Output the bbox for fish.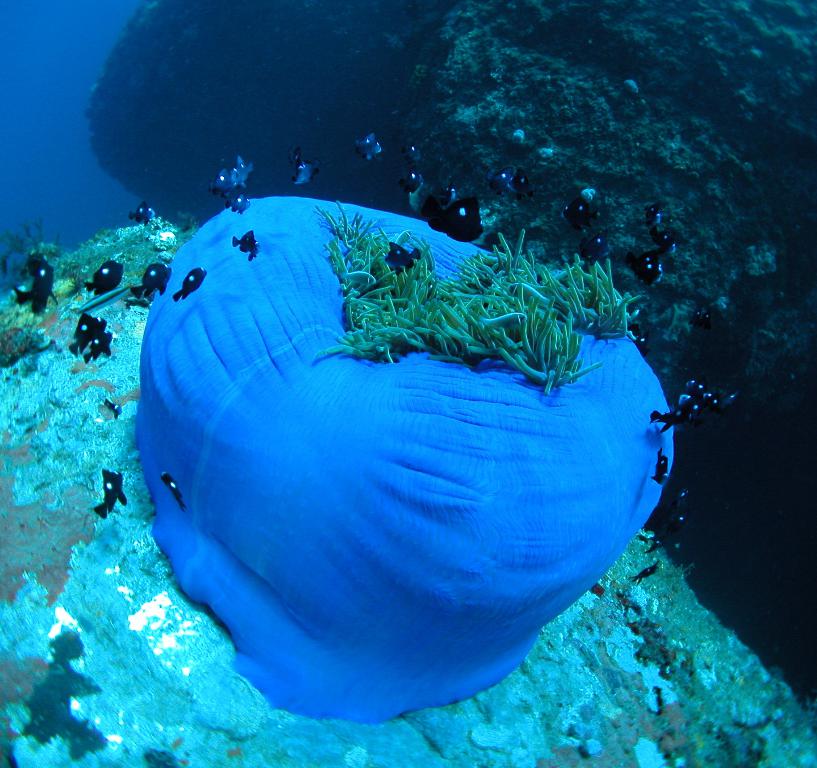
[x1=653, y1=444, x2=672, y2=498].
